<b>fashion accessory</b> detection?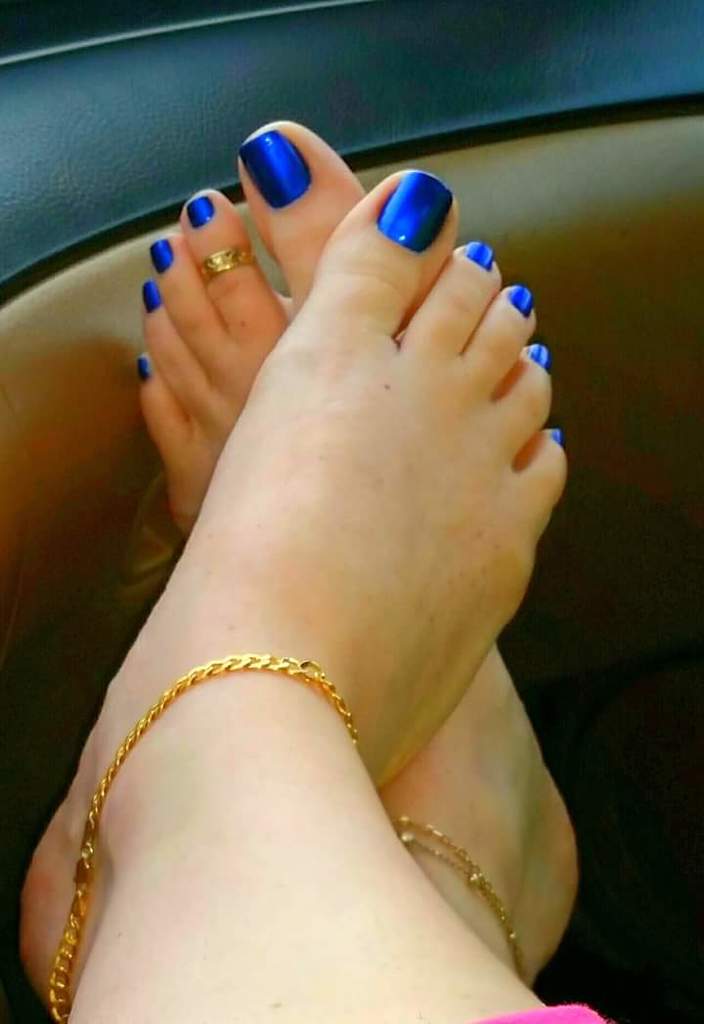
BBox(376, 171, 456, 256)
